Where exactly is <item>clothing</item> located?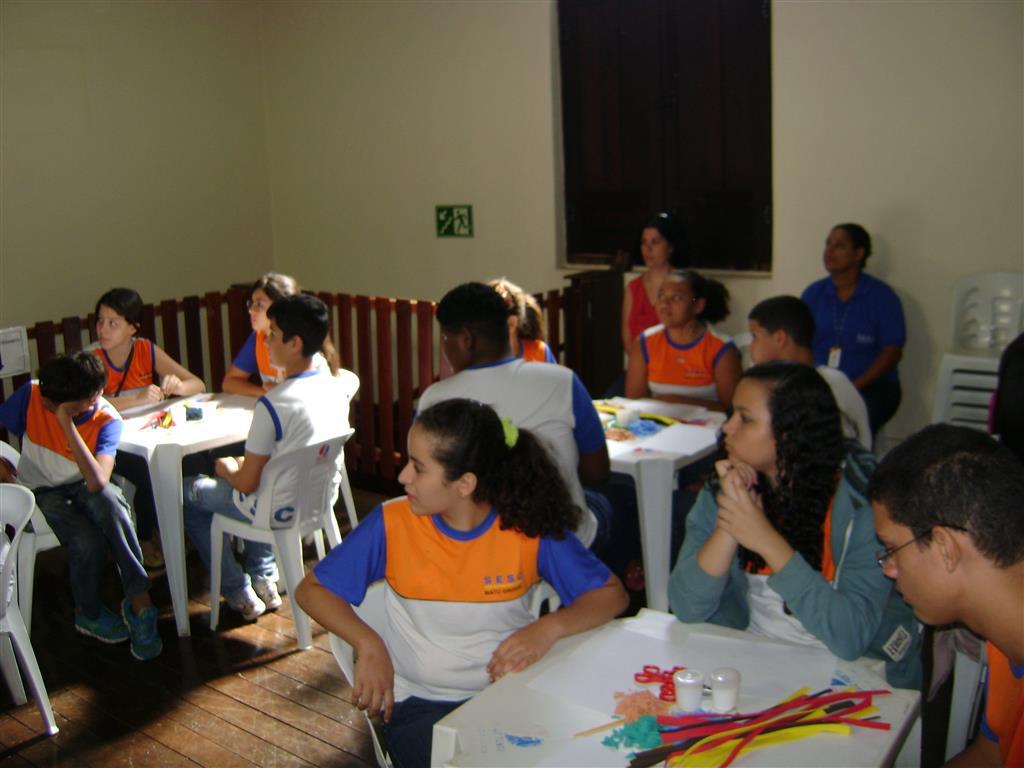
Its bounding box is [x1=512, y1=327, x2=555, y2=365].
